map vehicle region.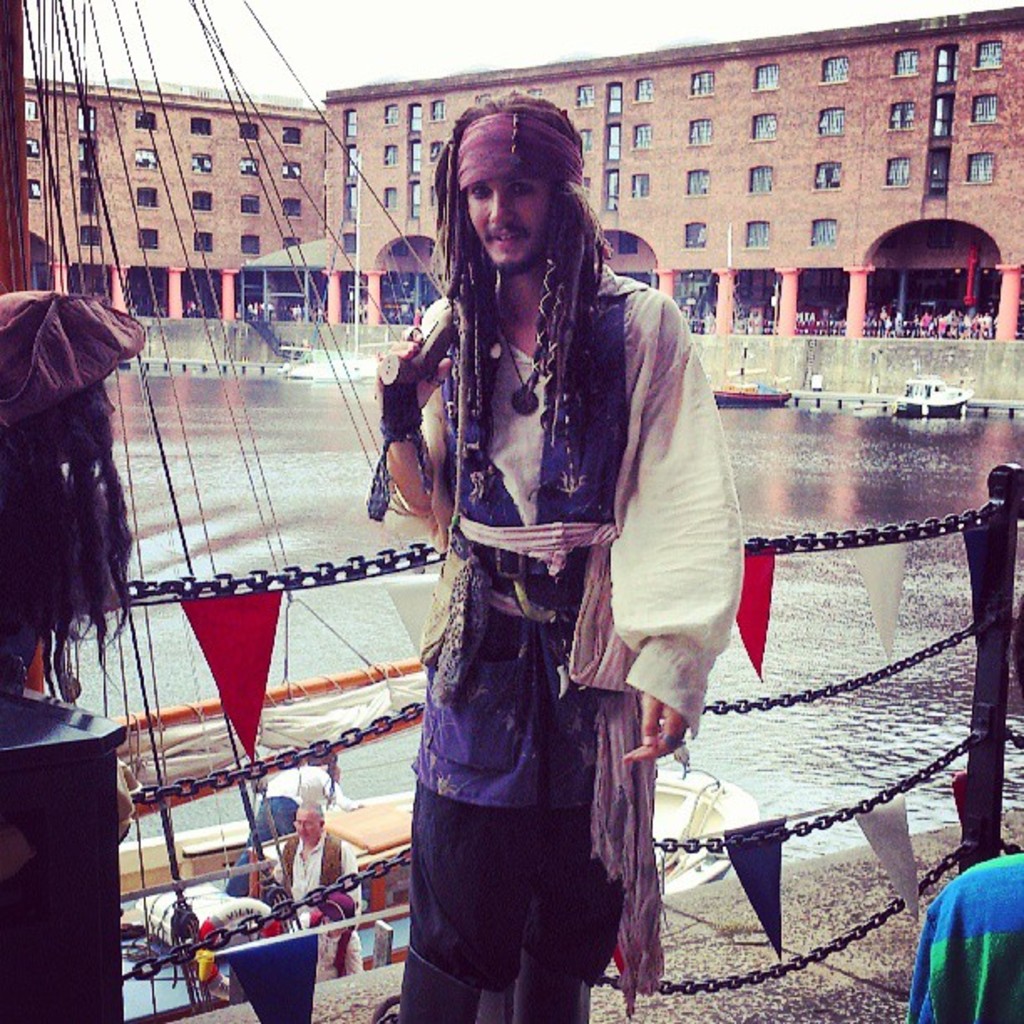
Mapped to pyautogui.locateOnScreen(278, 146, 417, 383).
